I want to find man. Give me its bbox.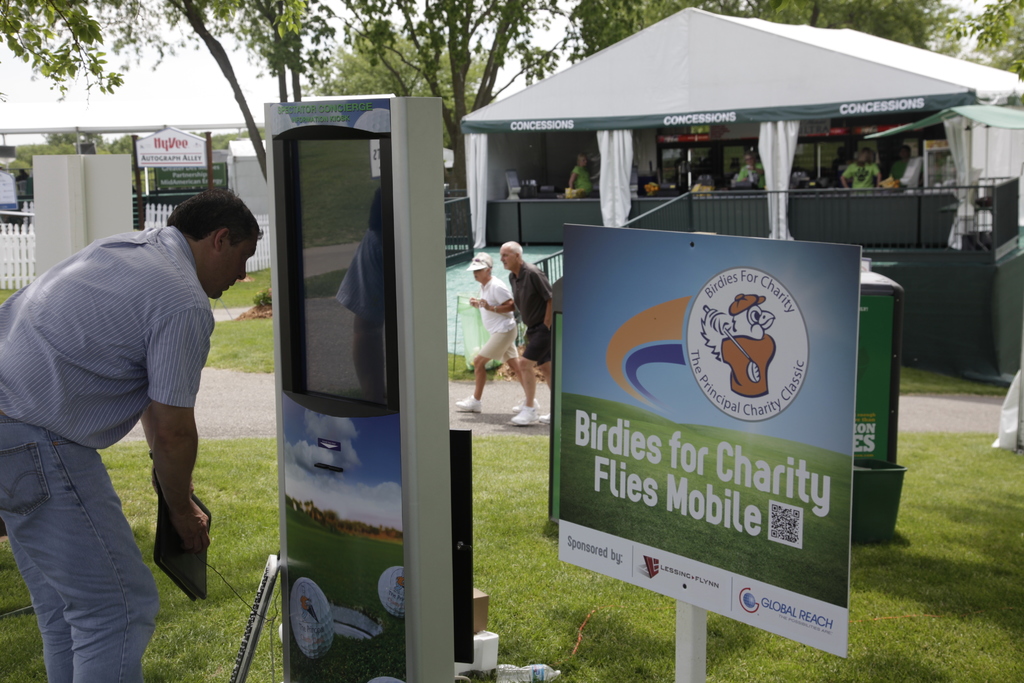
<box>8,176,253,658</box>.
